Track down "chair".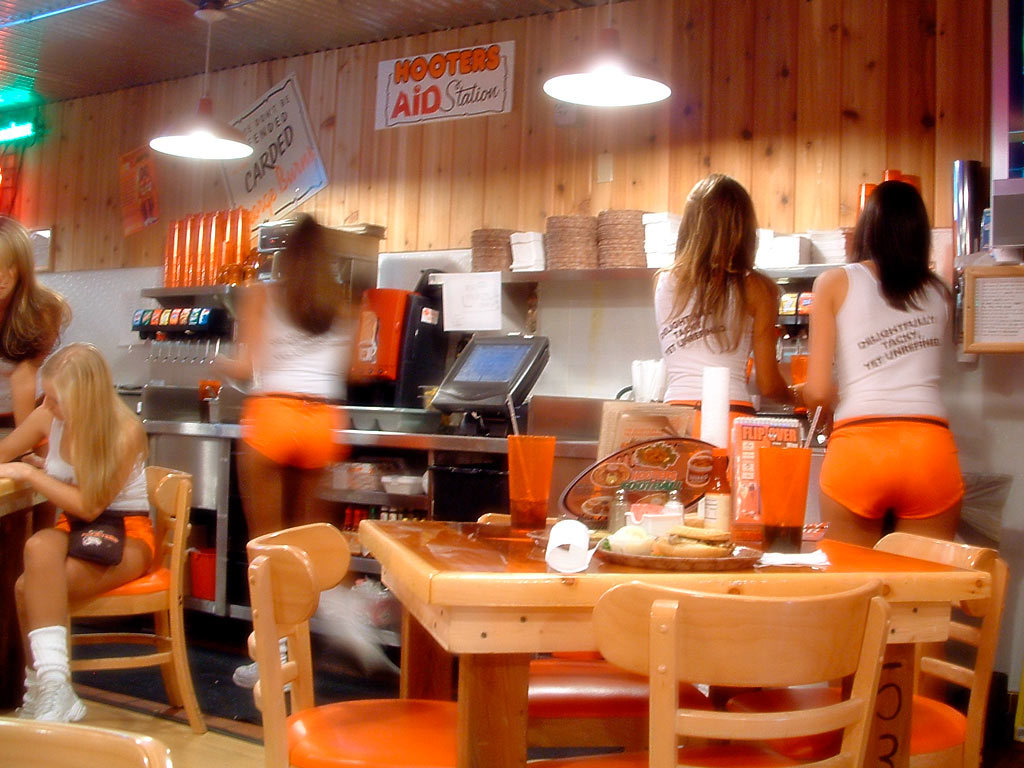
Tracked to bbox=[240, 516, 507, 767].
